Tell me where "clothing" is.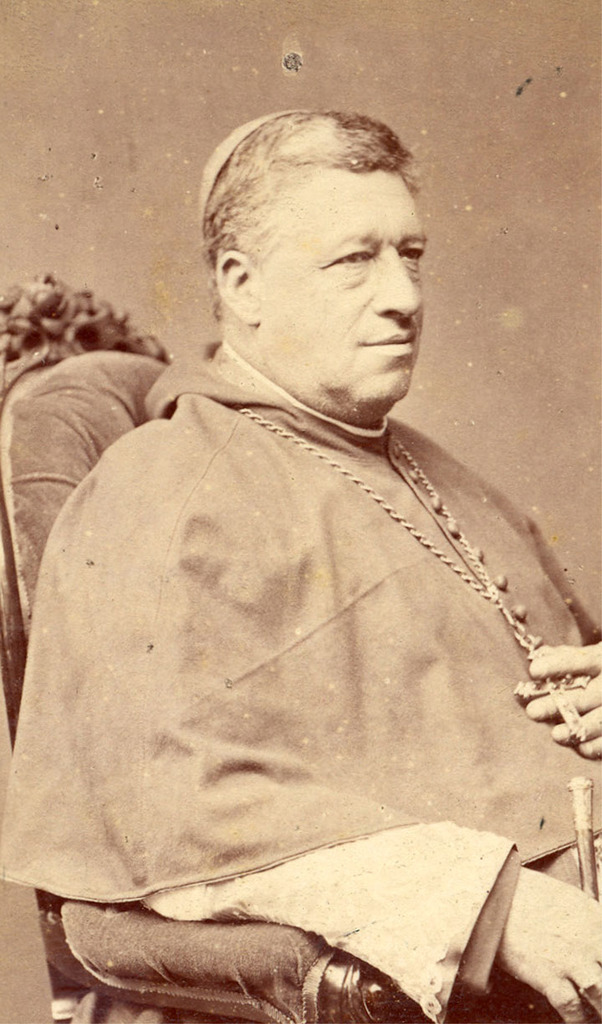
"clothing" is at <bbox>29, 265, 580, 974</bbox>.
